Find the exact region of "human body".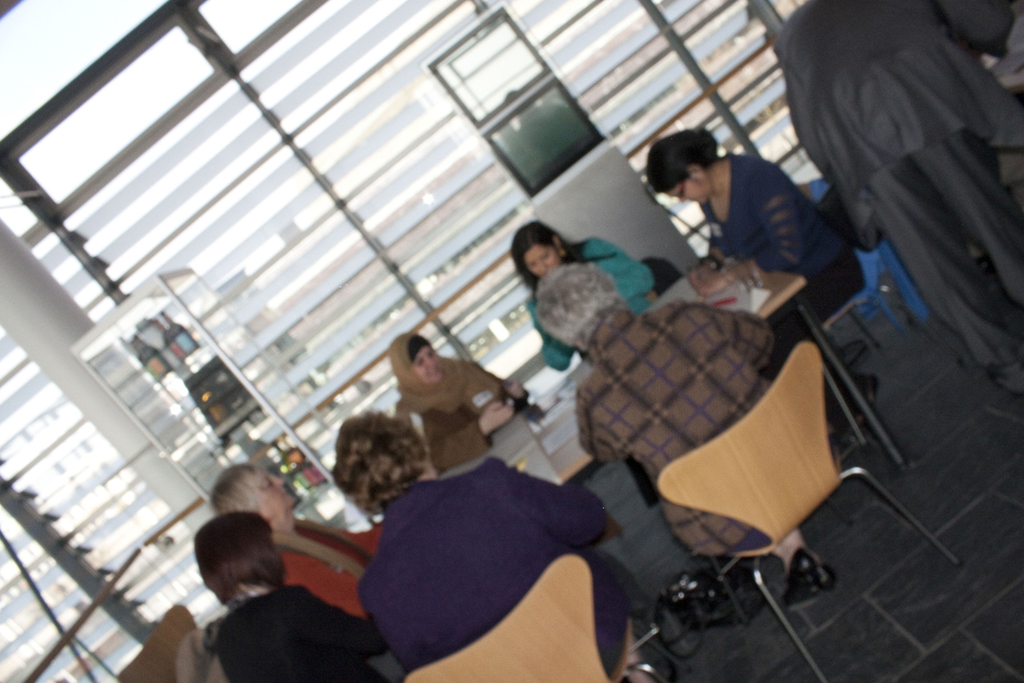
Exact region: (640,141,866,409).
